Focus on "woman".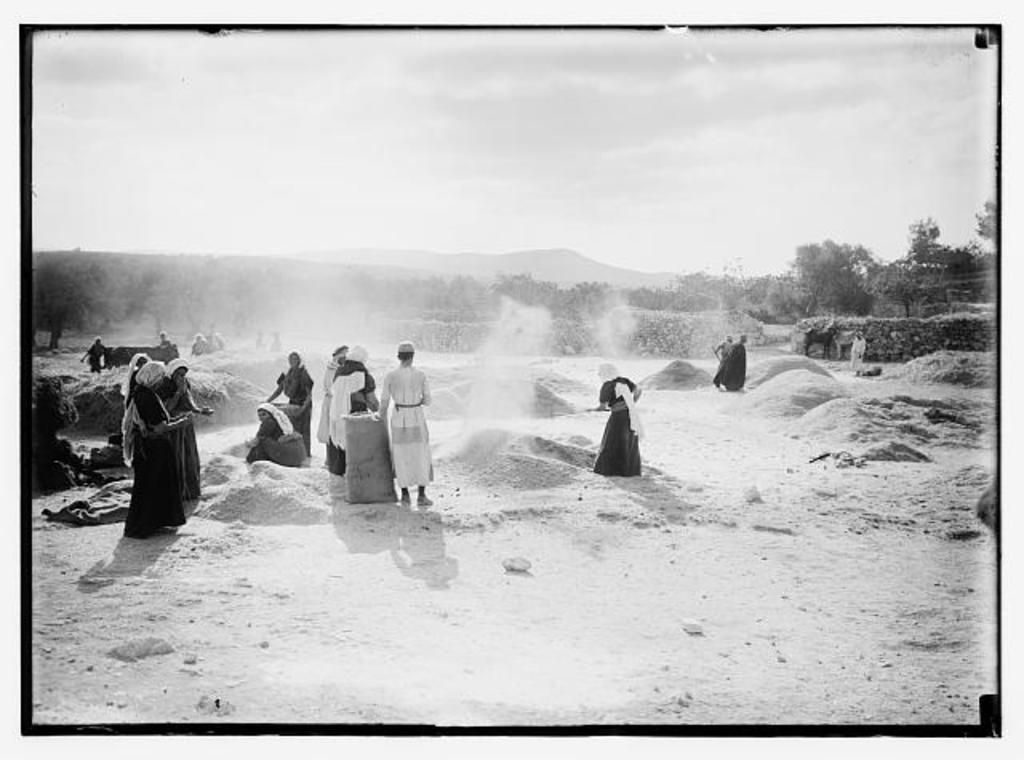
Focused at {"left": 93, "top": 325, "right": 122, "bottom": 373}.
